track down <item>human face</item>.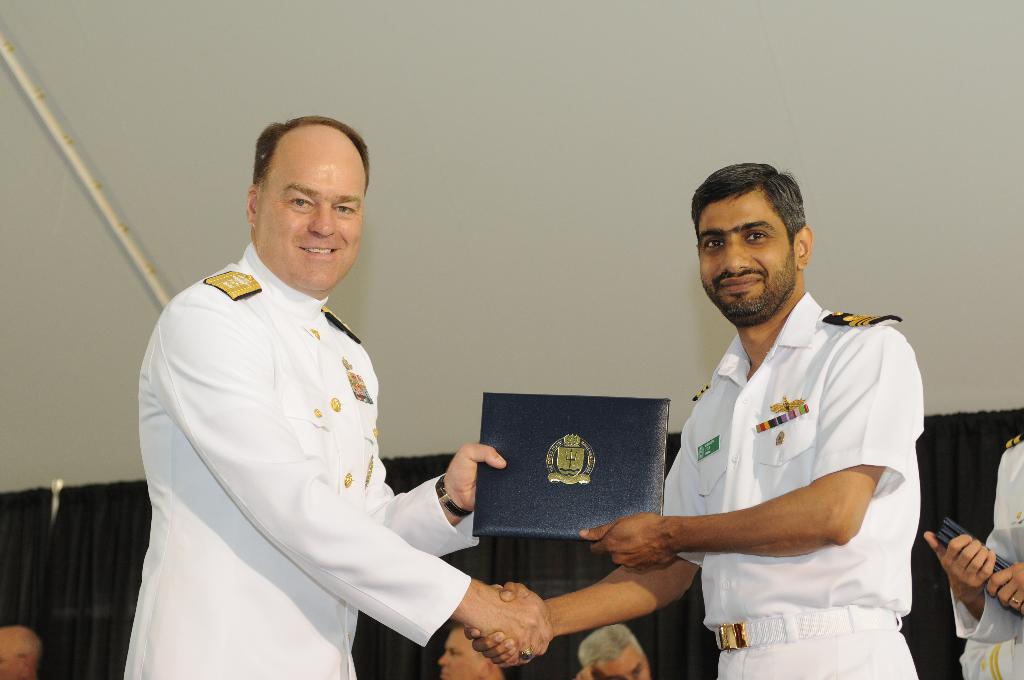
Tracked to select_region(257, 143, 361, 291).
